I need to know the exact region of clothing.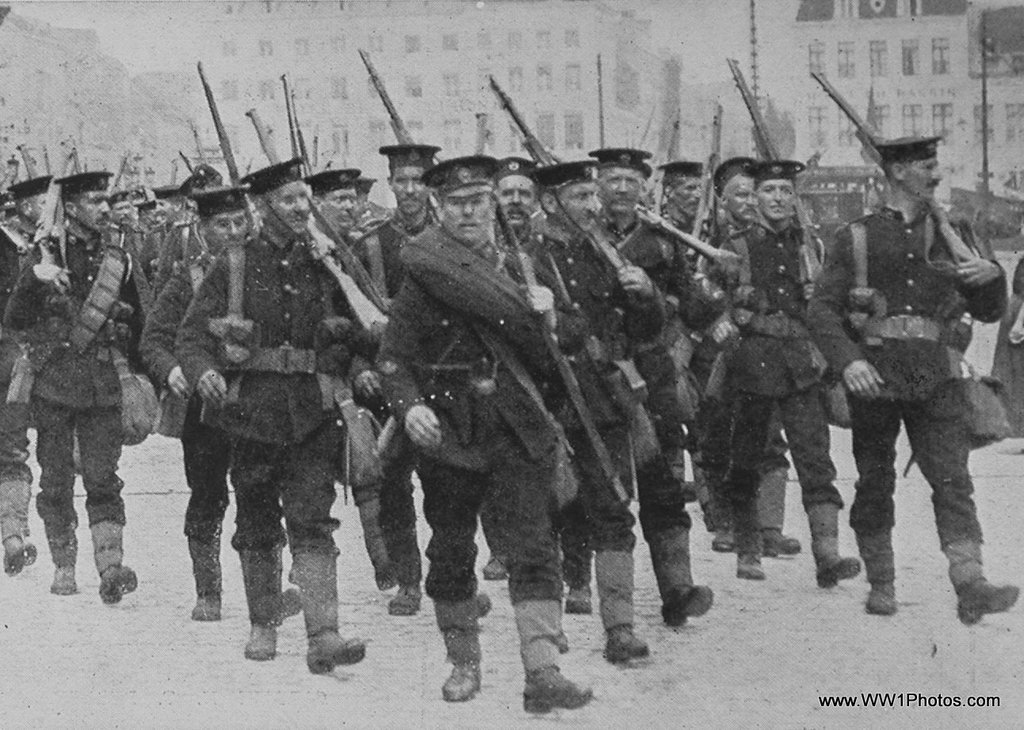
Region: [left=706, top=220, right=831, bottom=533].
